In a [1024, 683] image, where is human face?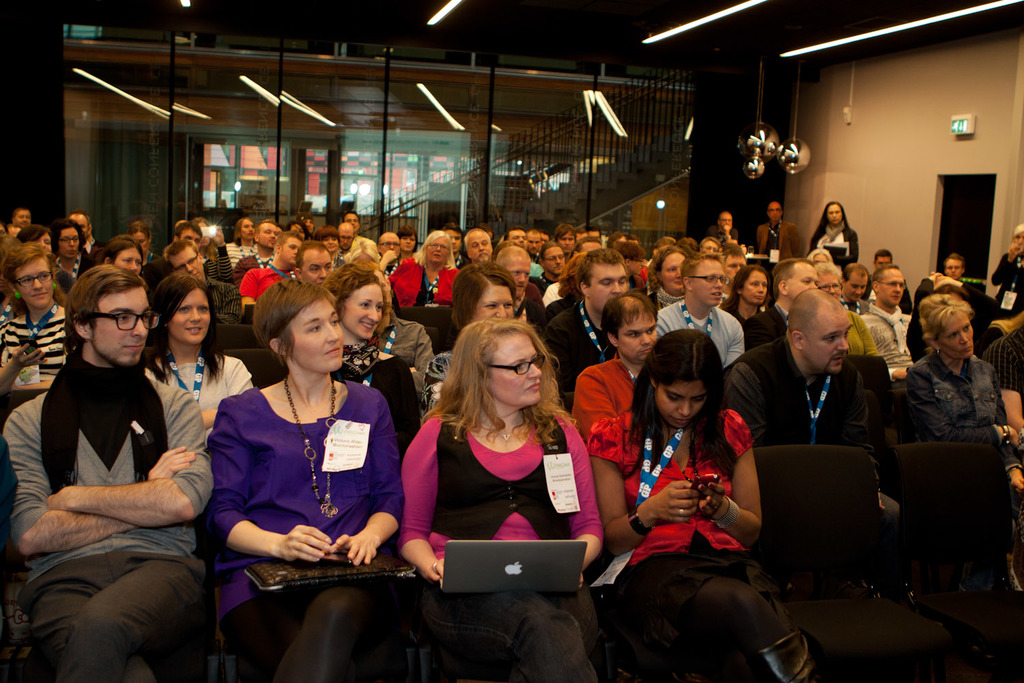
Rect(654, 382, 706, 428).
